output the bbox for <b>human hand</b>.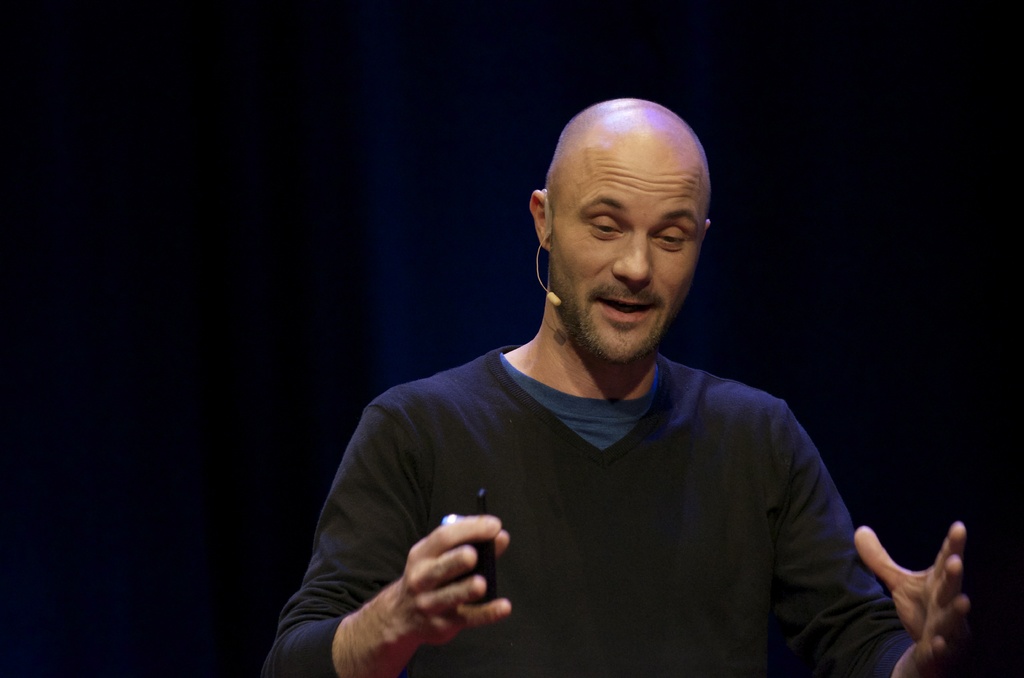
390/513/516/649.
